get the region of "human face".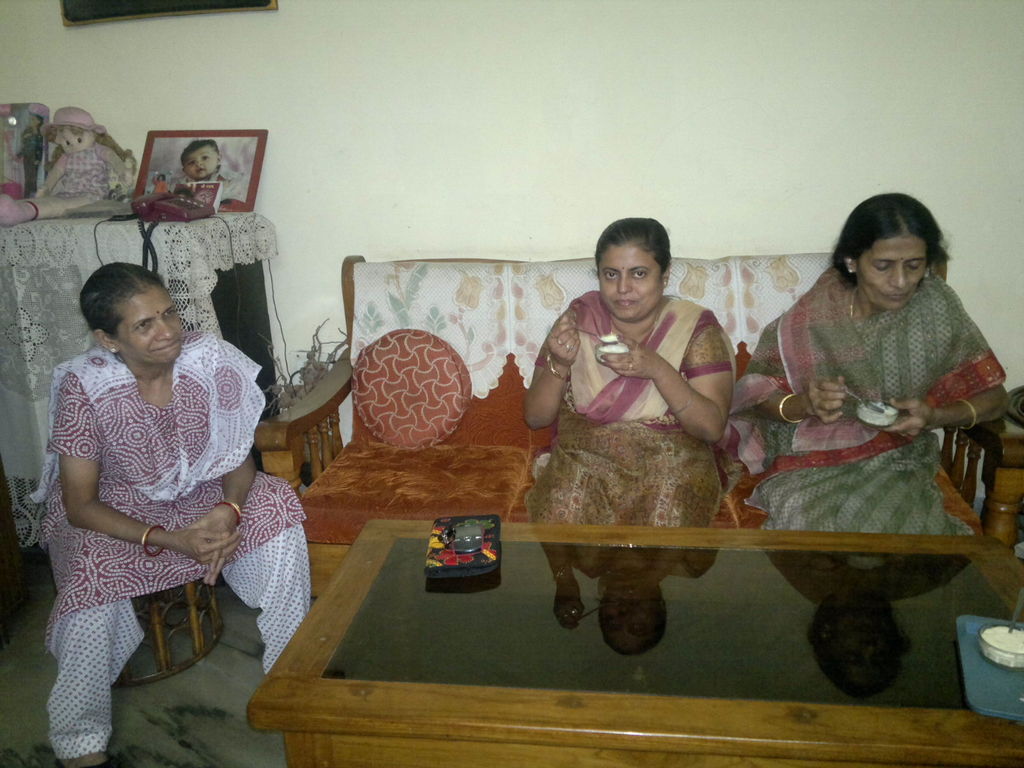
left=55, top=129, right=97, bottom=157.
